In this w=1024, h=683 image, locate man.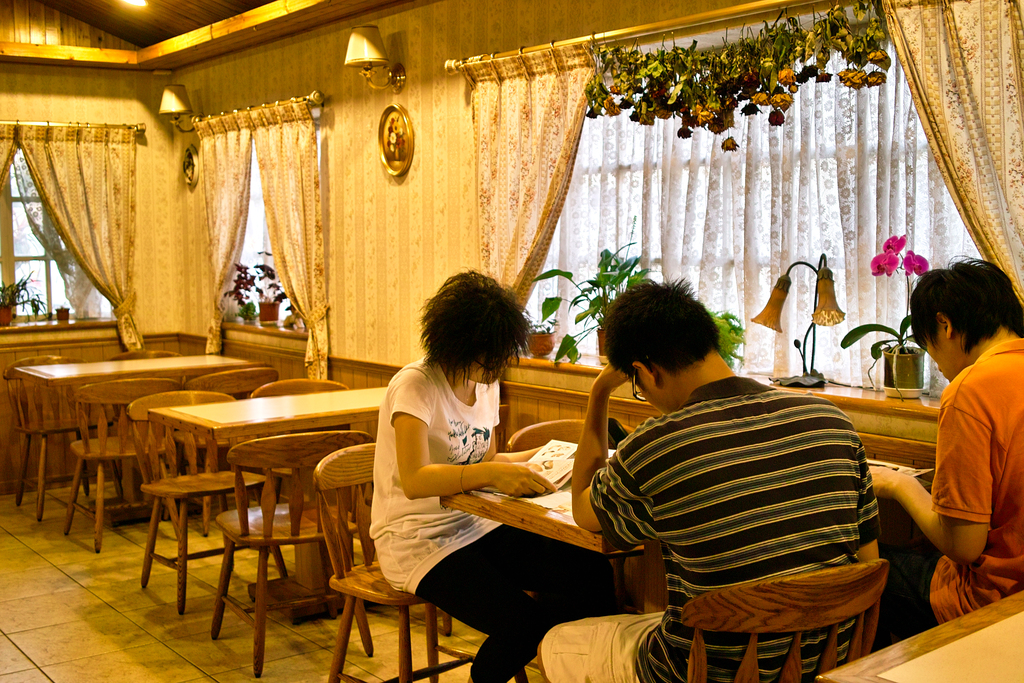
Bounding box: 867/250/1023/642.
